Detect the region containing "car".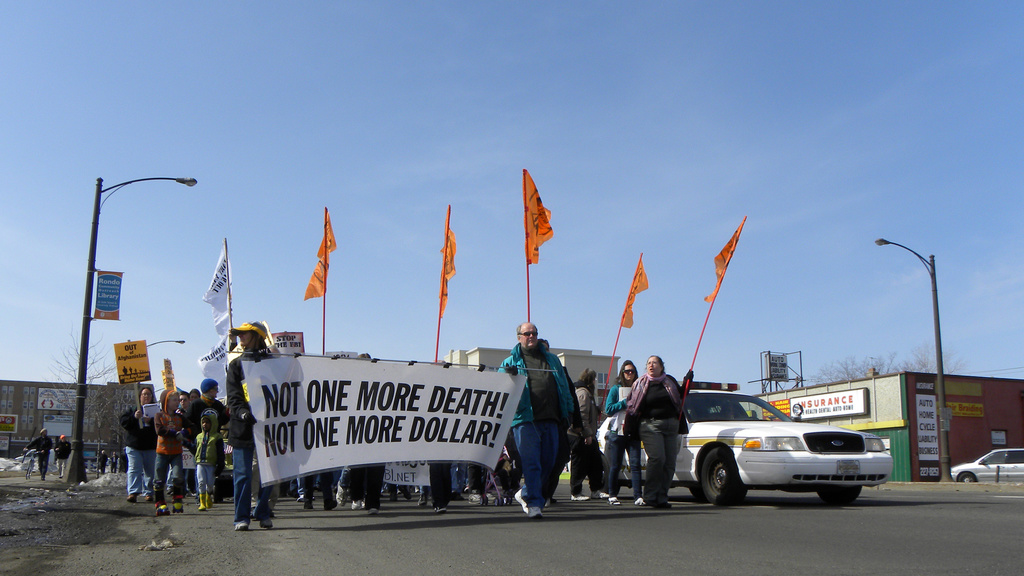
locate(948, 447, 1023, 486).
